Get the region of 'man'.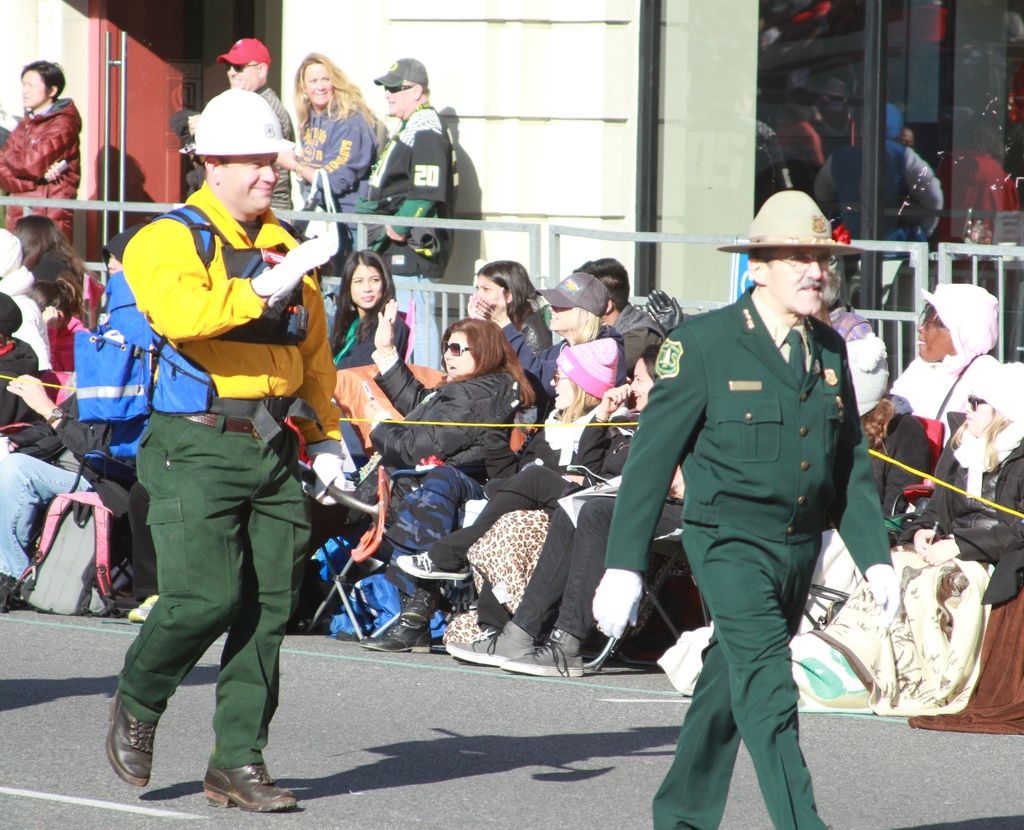
BBox(572, 256, 671, 381).
